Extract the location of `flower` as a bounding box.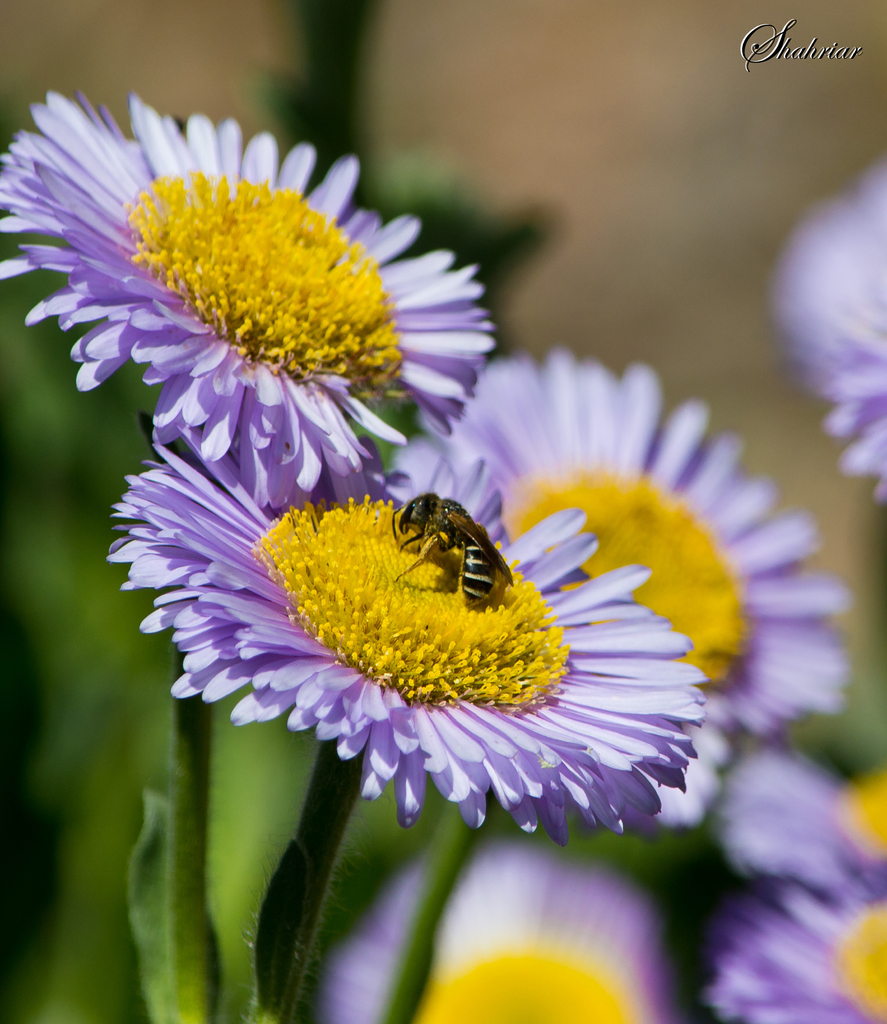
region(324, 848, 685, 1023).
